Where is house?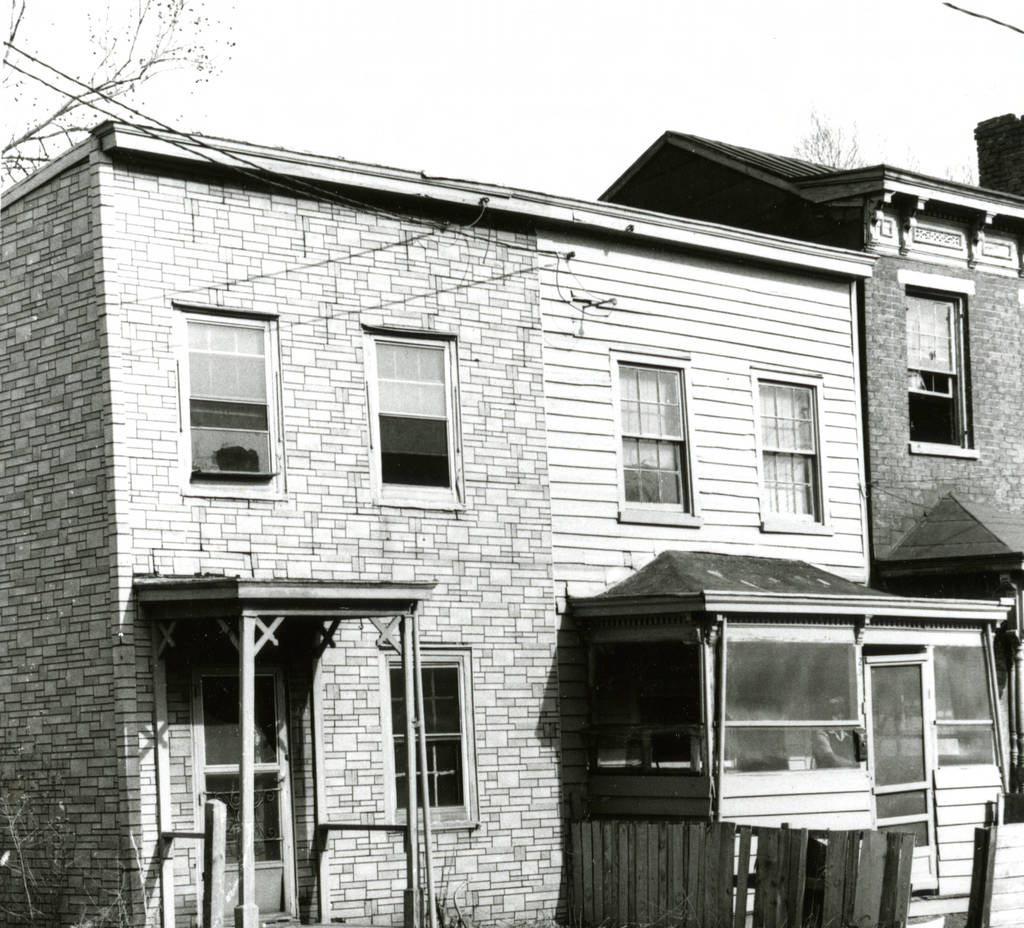
(595, 113, 1023, 820).
